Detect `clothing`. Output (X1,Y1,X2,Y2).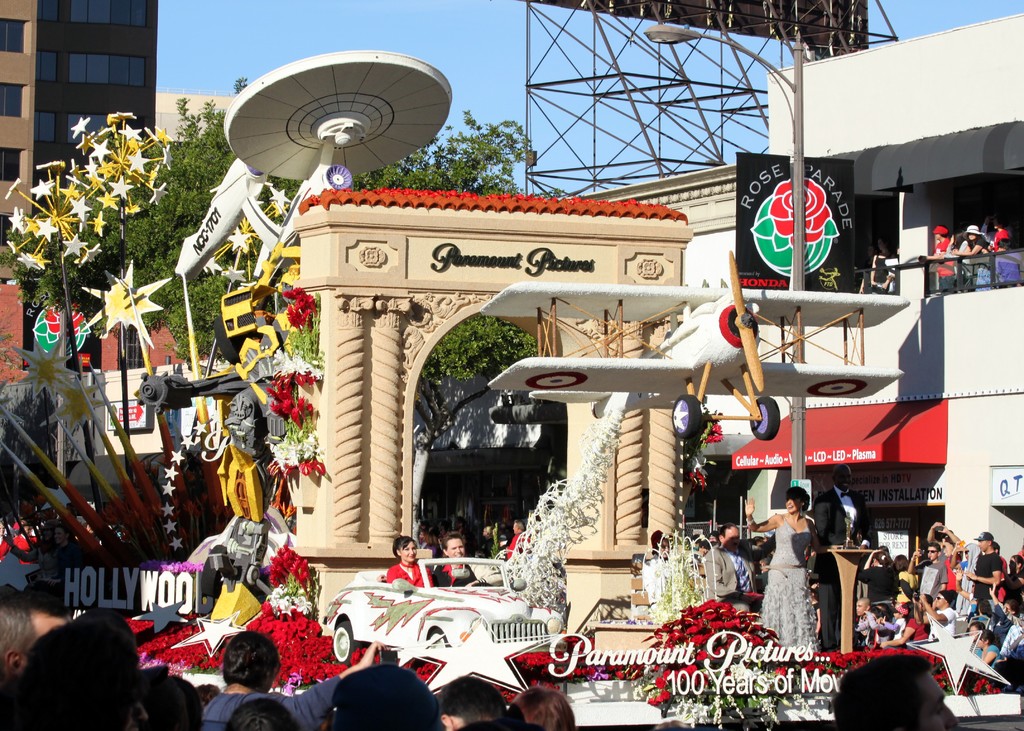
(707,542,758,609).
